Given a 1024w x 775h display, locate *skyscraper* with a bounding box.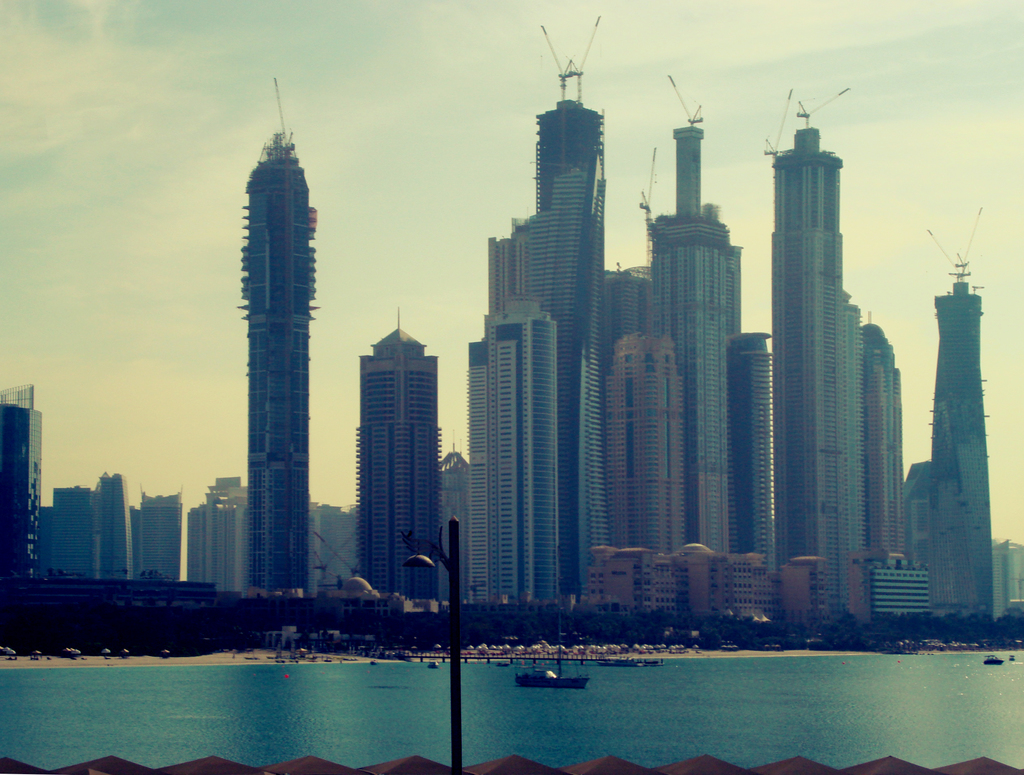
Located: <region>238, 77, 317, 600</region>.
